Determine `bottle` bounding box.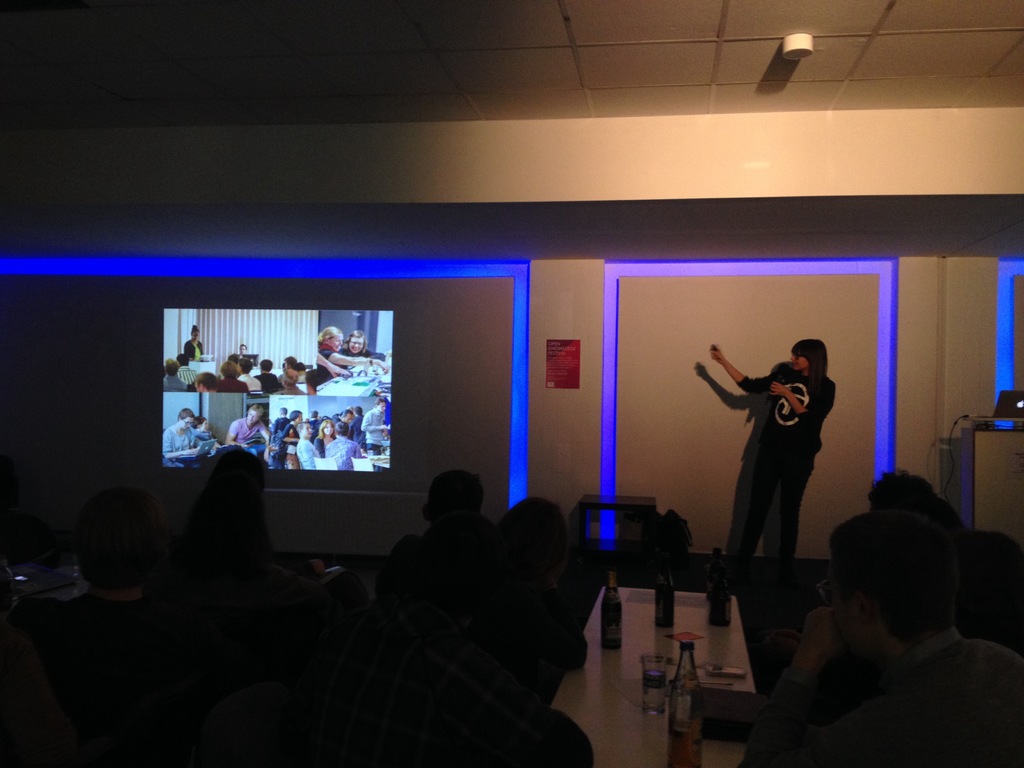
Determined: pyautogui.locateOnScreen(708, 547, 731, 630).
